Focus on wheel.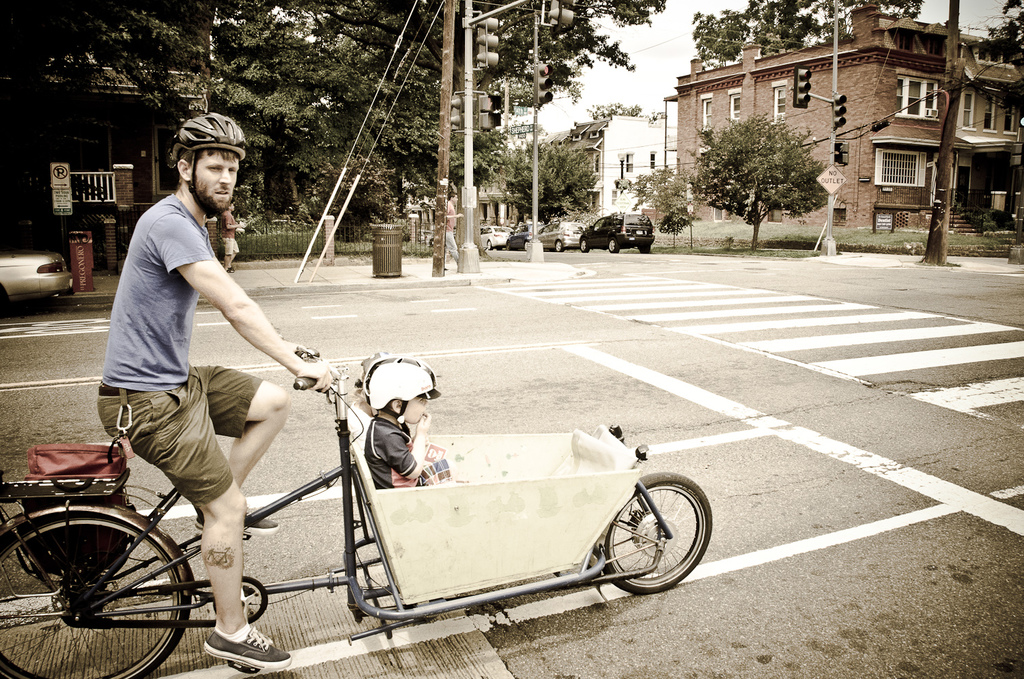
Focused at Rect(505, 242, 513, 251).
